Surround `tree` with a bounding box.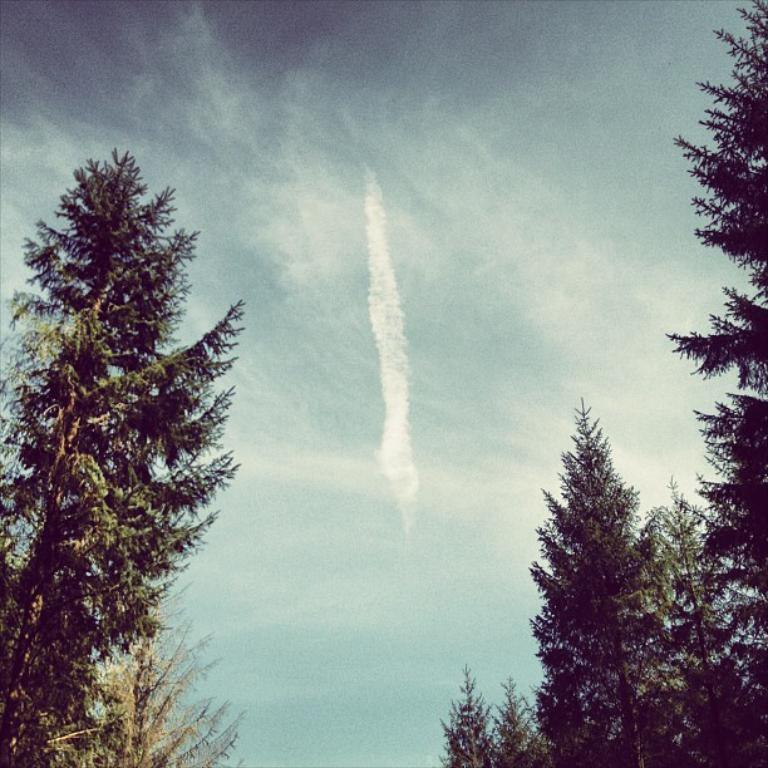
crop(639, 471, 767, 767).
